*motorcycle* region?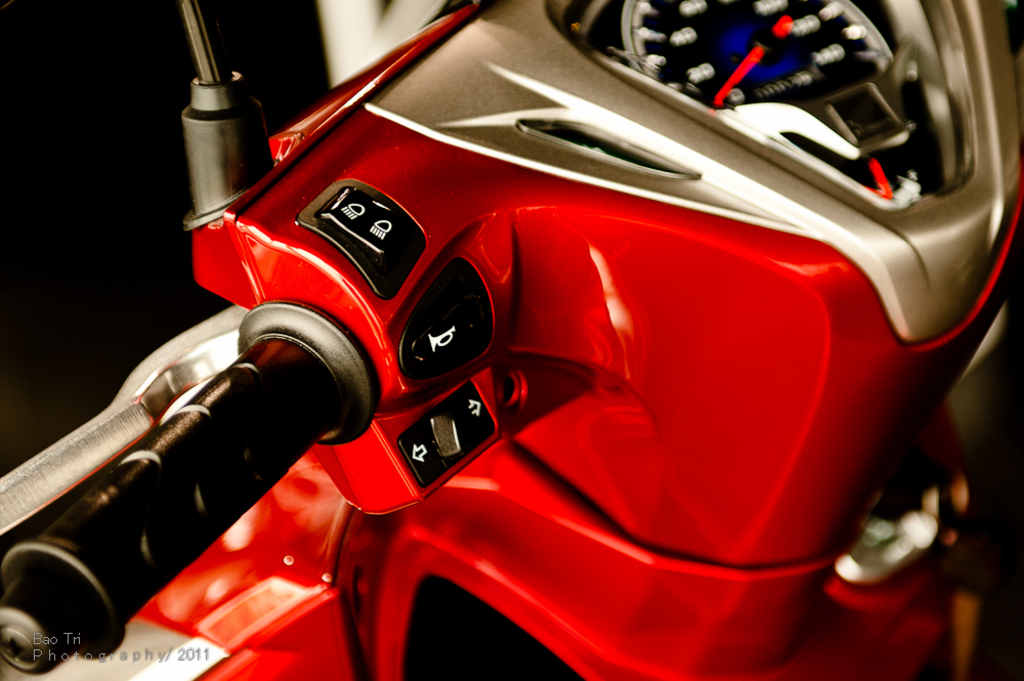
0, 0, 1023, 680
